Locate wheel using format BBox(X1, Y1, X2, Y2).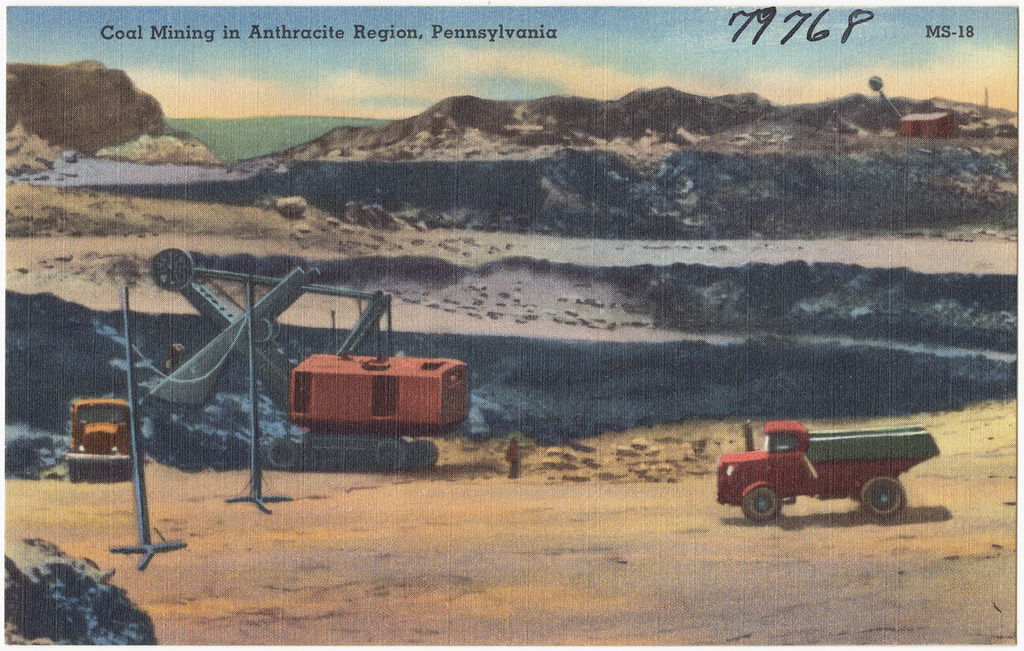
BBox(857, 479, 920, 530).
